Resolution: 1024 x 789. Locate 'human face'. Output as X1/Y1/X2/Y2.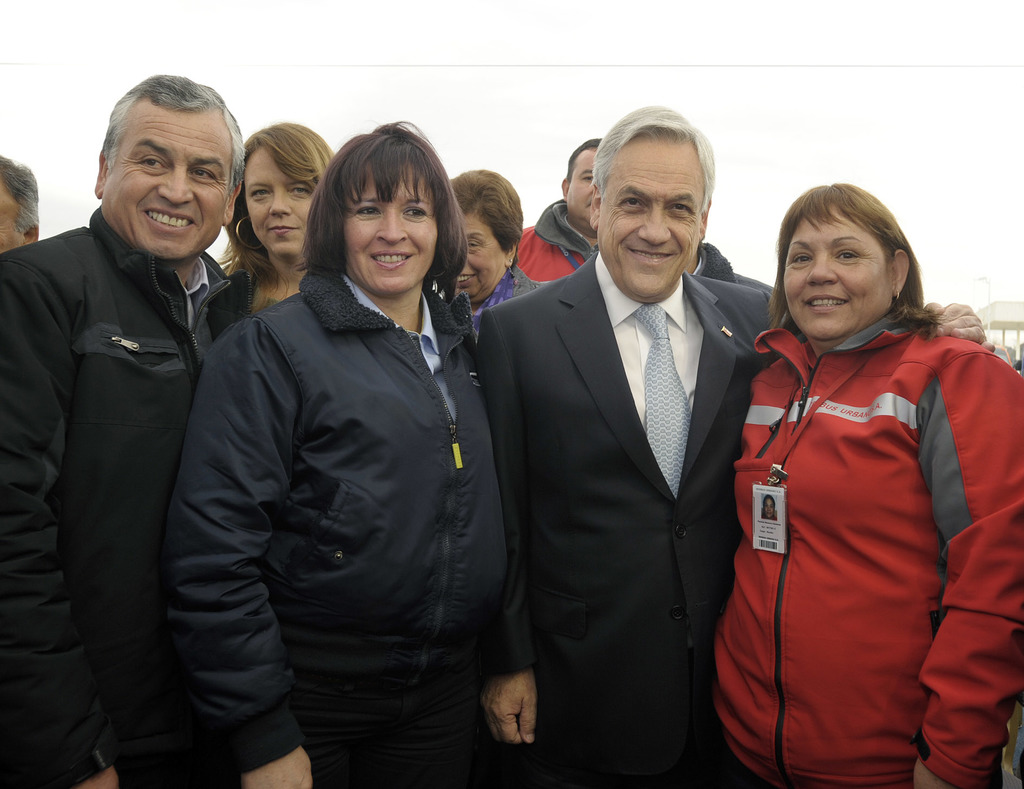
564/150/597/231.
